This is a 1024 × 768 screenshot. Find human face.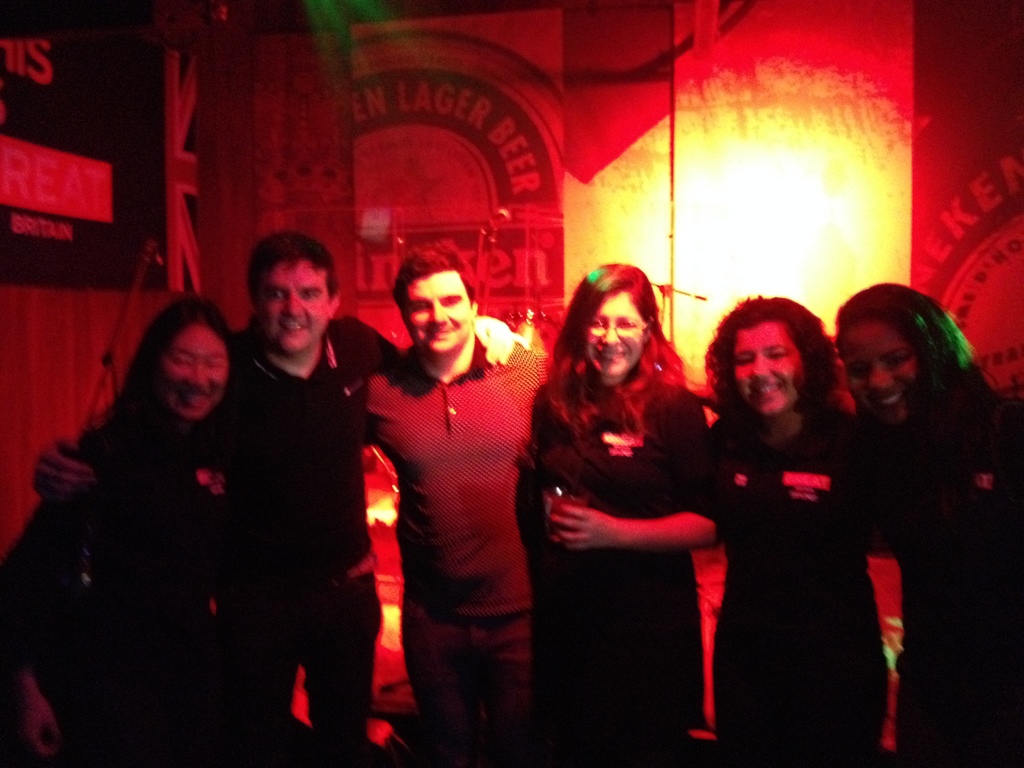
Bounding box: (586,290,647,379).
